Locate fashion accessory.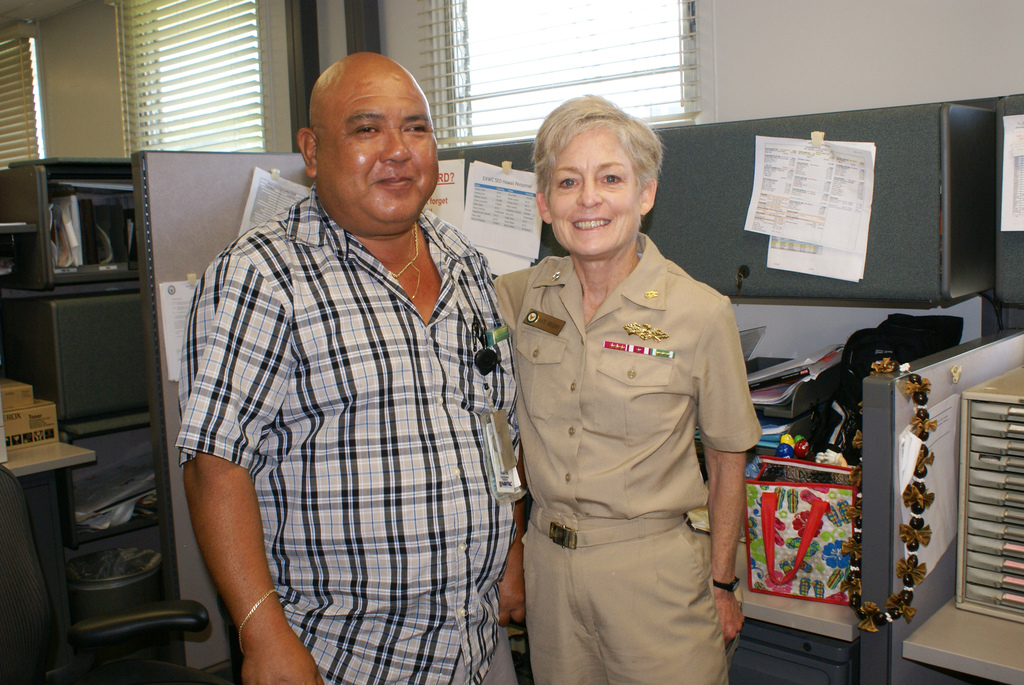
Bounding box: x1=708, y1=579, x2=740, y2=594.
